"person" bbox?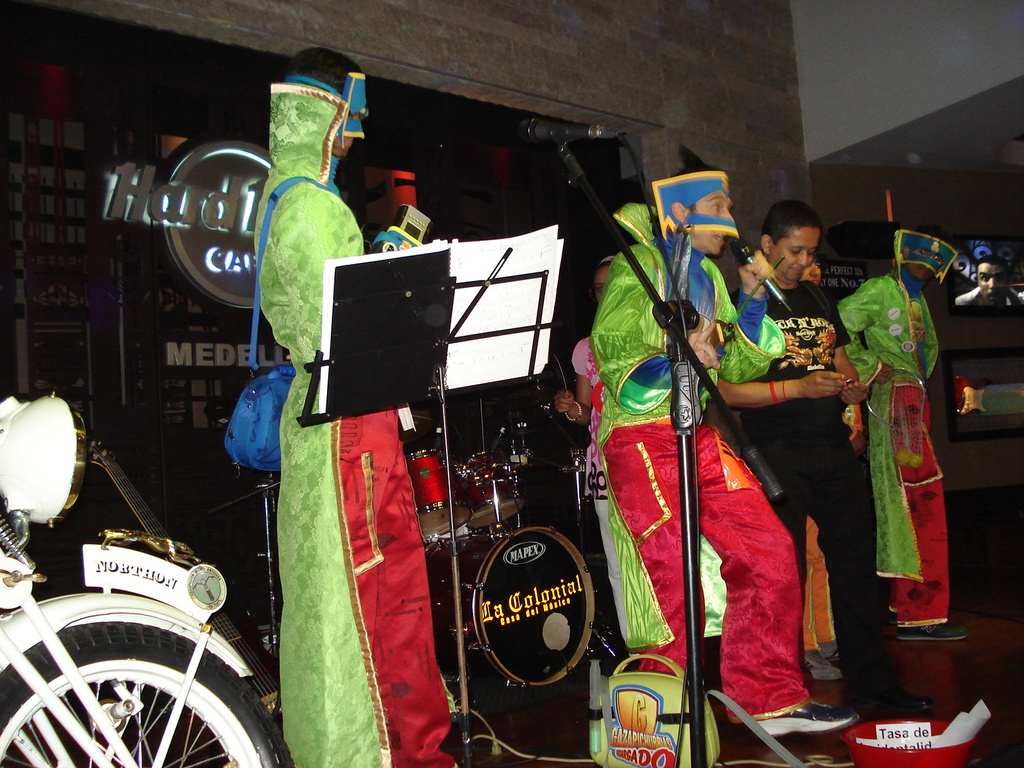
832 225 972 642
